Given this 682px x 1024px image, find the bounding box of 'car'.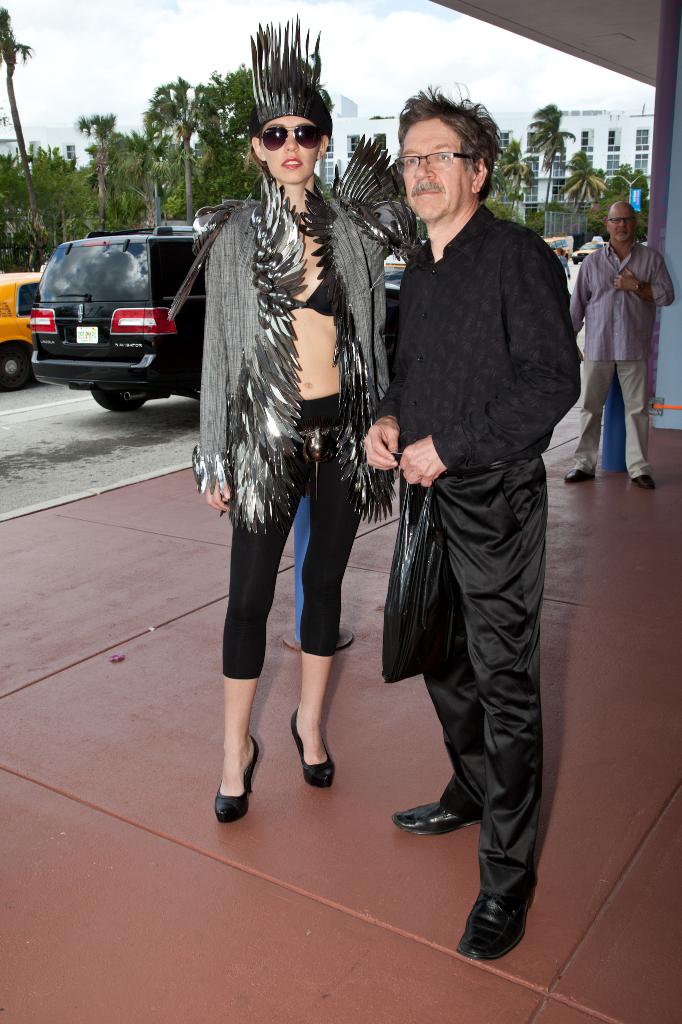
bbox=[542, 237, 571, 266].
